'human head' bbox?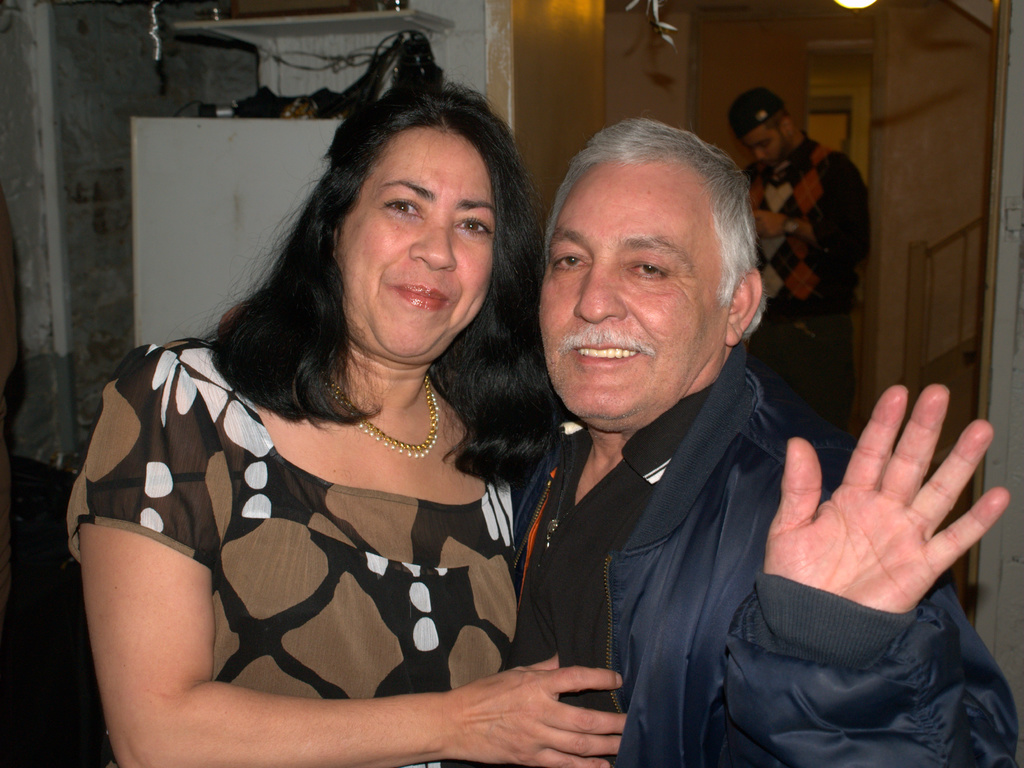
<bbox>528, 123, 778, 393</bbox>
